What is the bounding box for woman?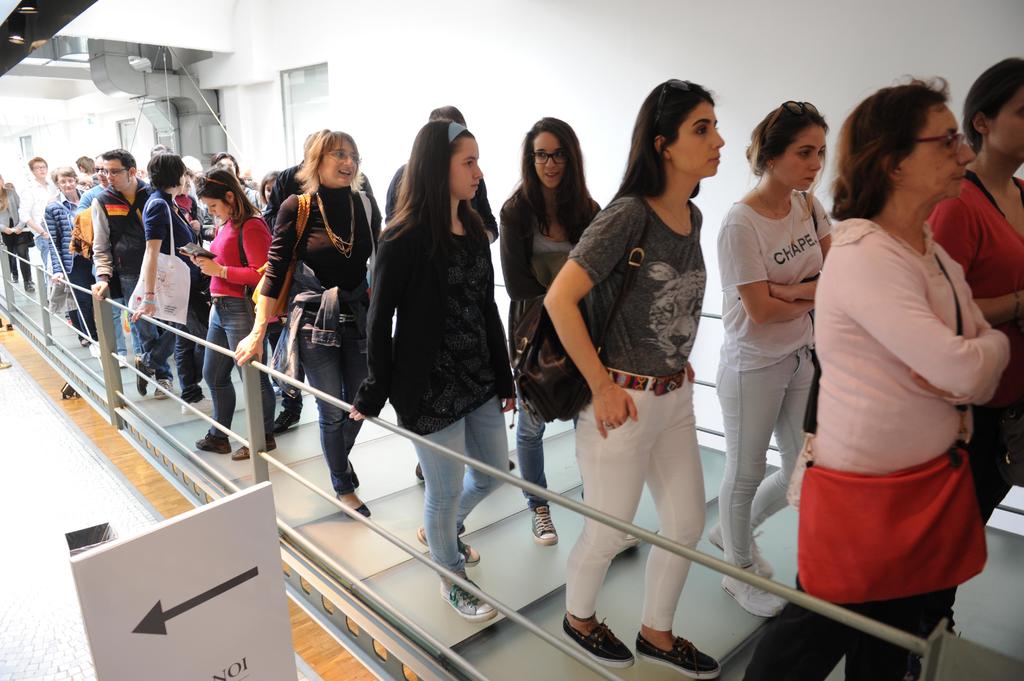
rect(356, 106, 521, 586).
